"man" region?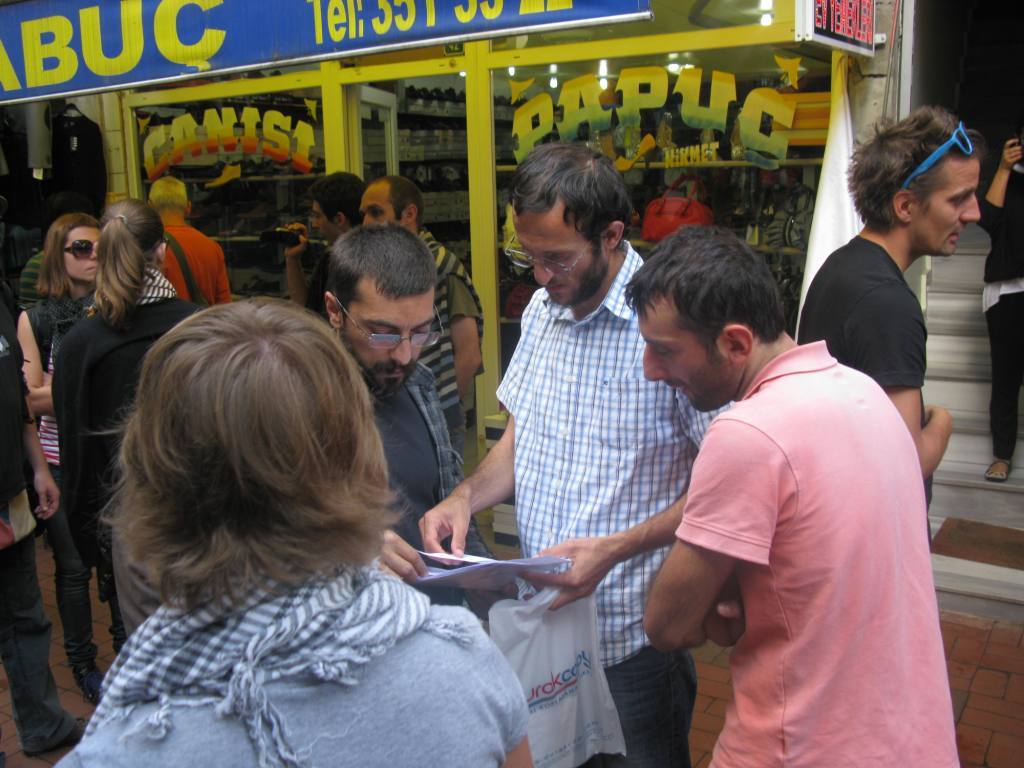
bbox=[623, 228, 960, 753]
